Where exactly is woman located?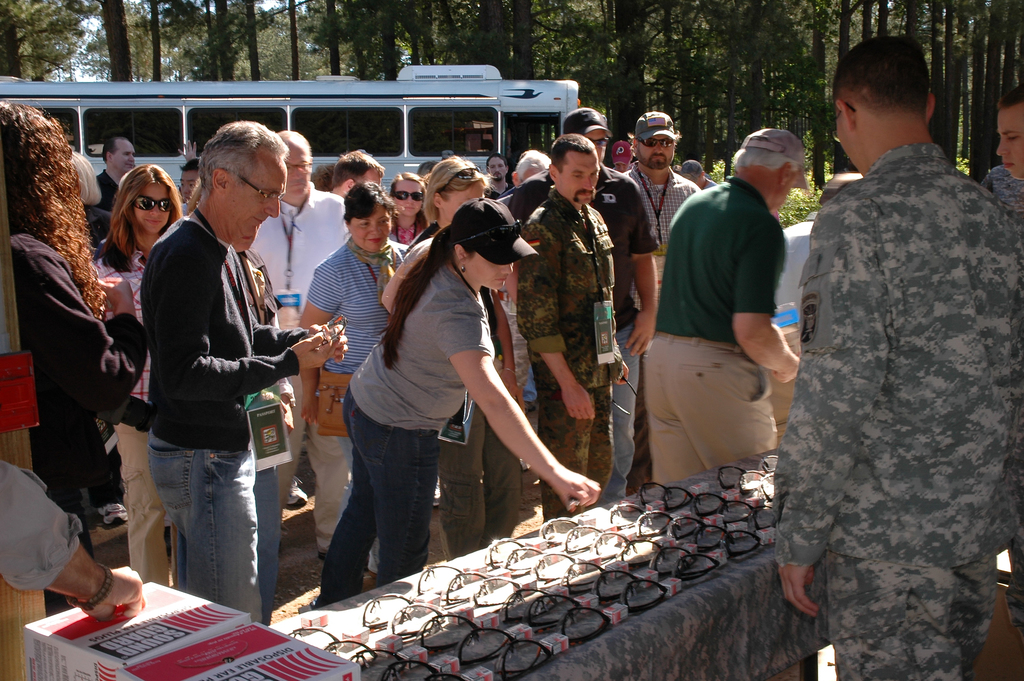
Its bounding box is [90, 168, 199, 598].
